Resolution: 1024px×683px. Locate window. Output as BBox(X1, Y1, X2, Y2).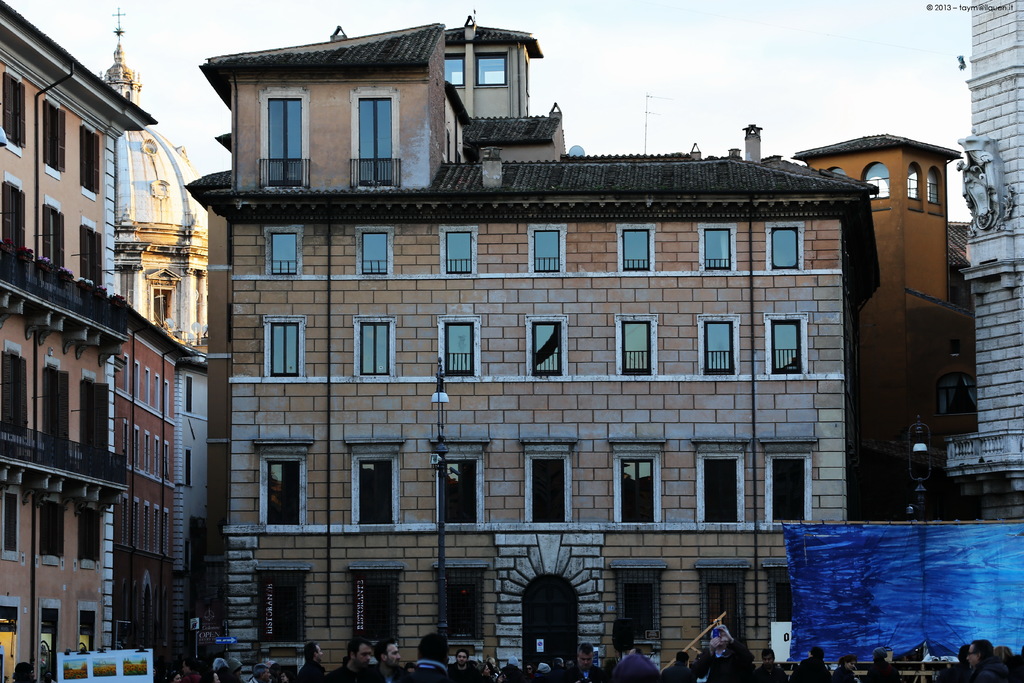
BBox(9, 497, 94, 564).
